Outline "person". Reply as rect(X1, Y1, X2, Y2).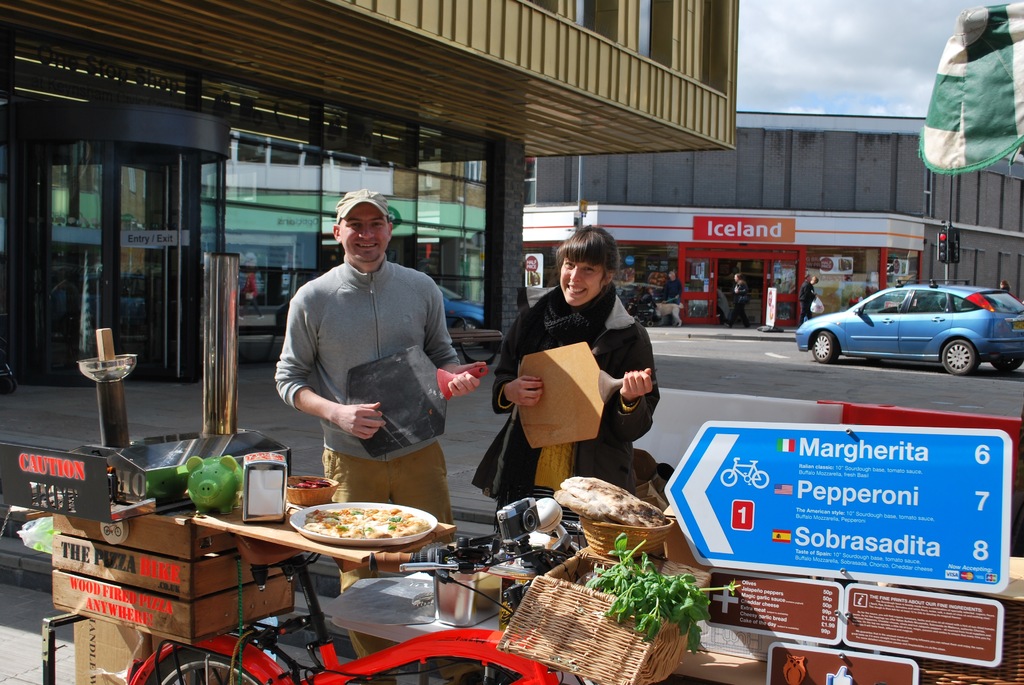
rect(471, 223, 664, 528).
